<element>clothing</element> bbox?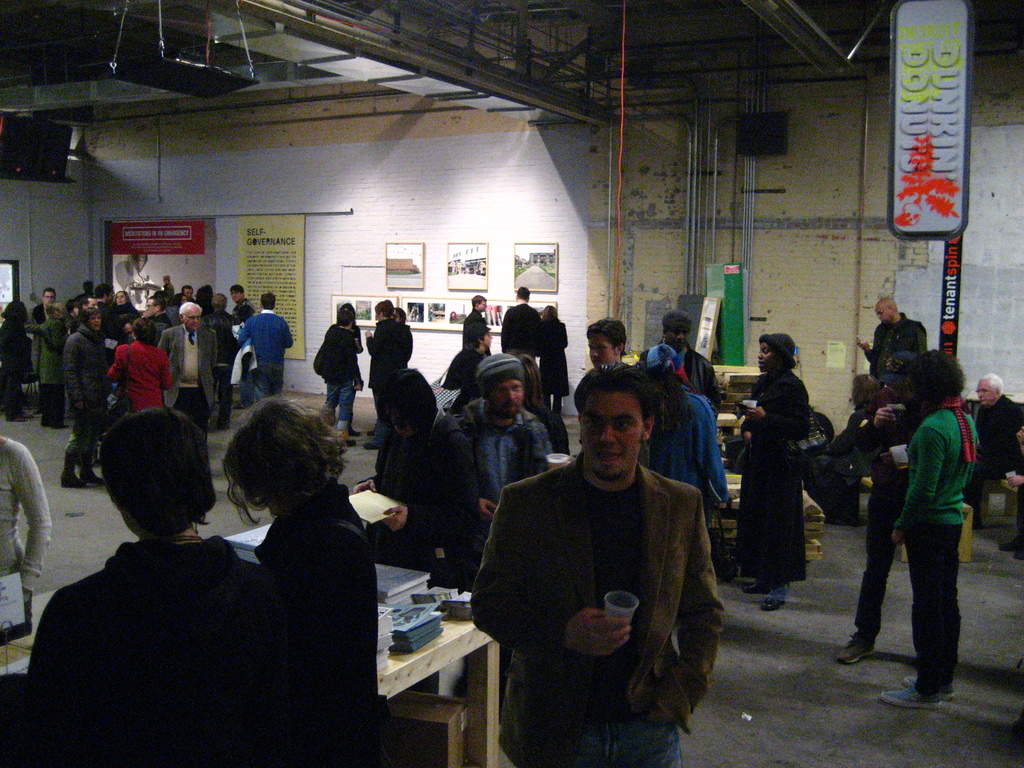
321, 381, 356, 435
